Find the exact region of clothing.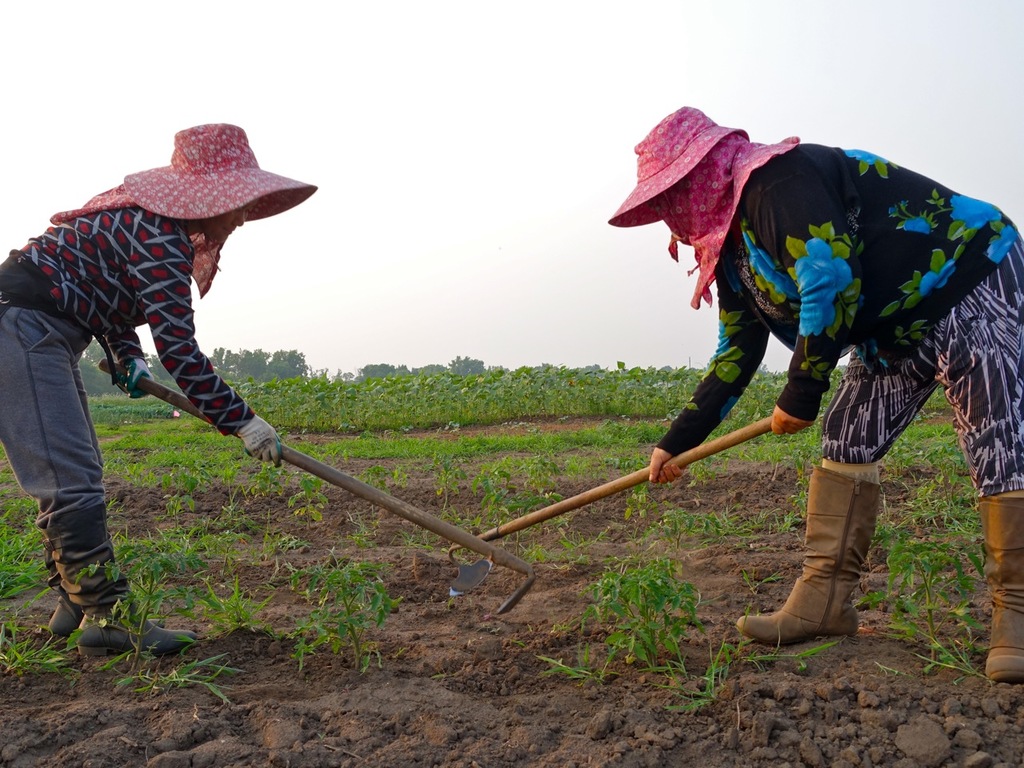
Exact region: {"left": 653, "top": 131, "right": 1023, "bottom": 502}.
